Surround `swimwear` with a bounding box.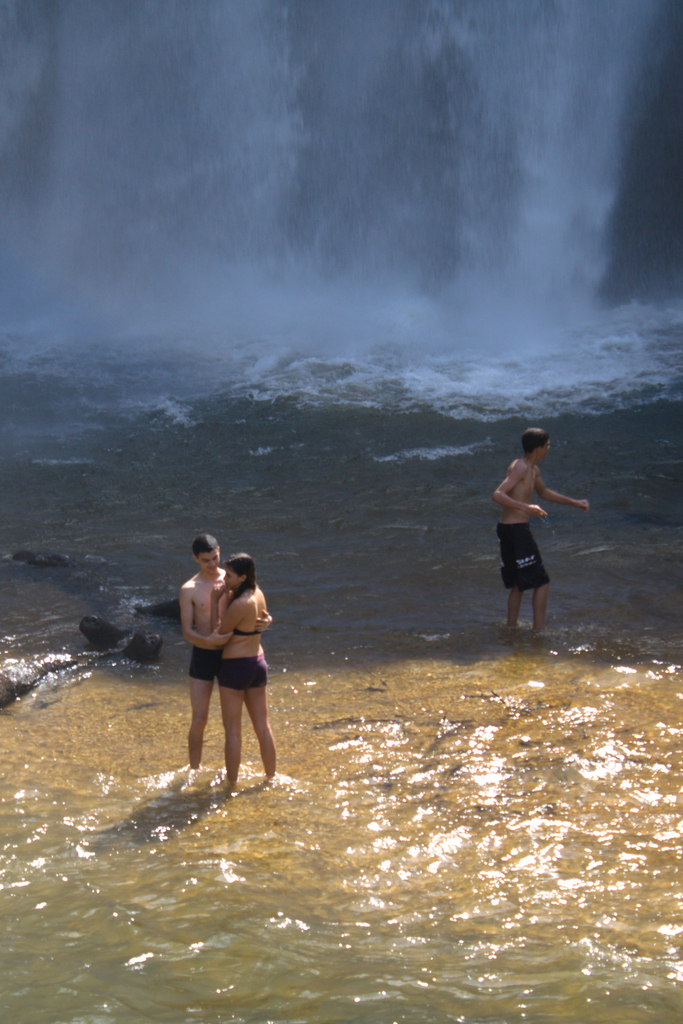
{"left": 231, "top": 626, "right": 262, "bottom": 640}.
